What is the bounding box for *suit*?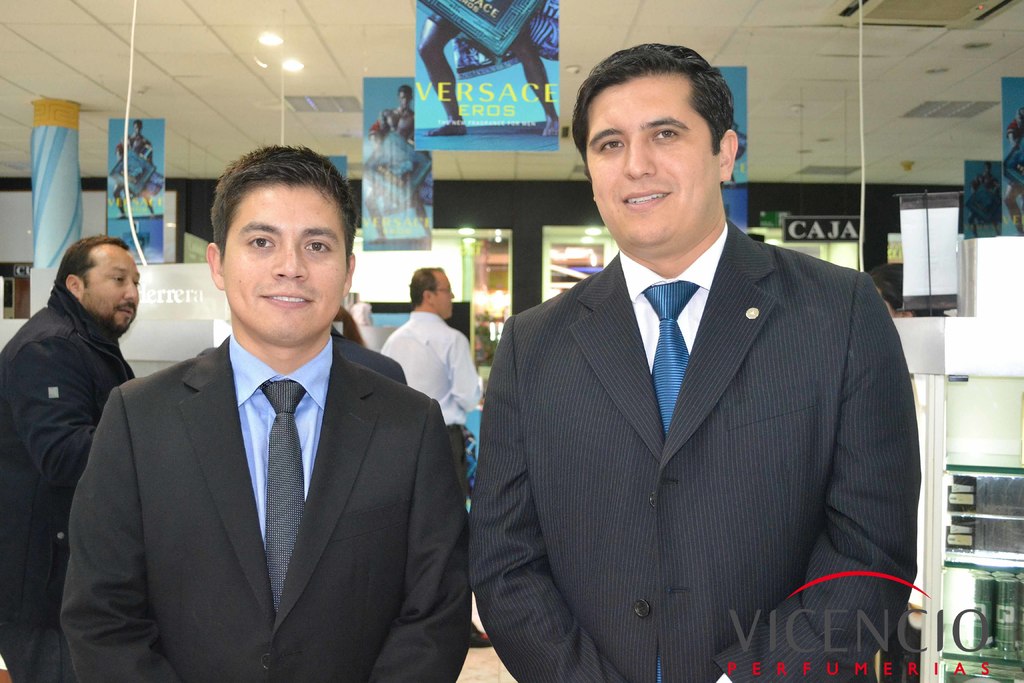
<bbox>477, 104, 924, 682</bbox>.
